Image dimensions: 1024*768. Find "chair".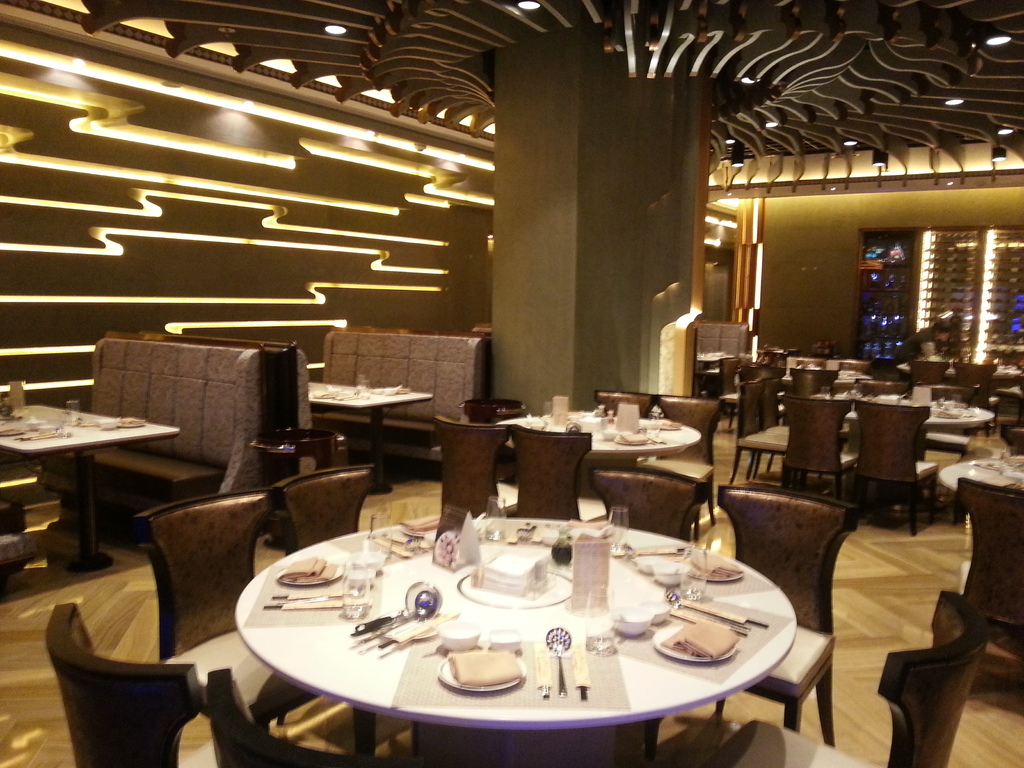
l=510, t=428, r=617, b=531.
